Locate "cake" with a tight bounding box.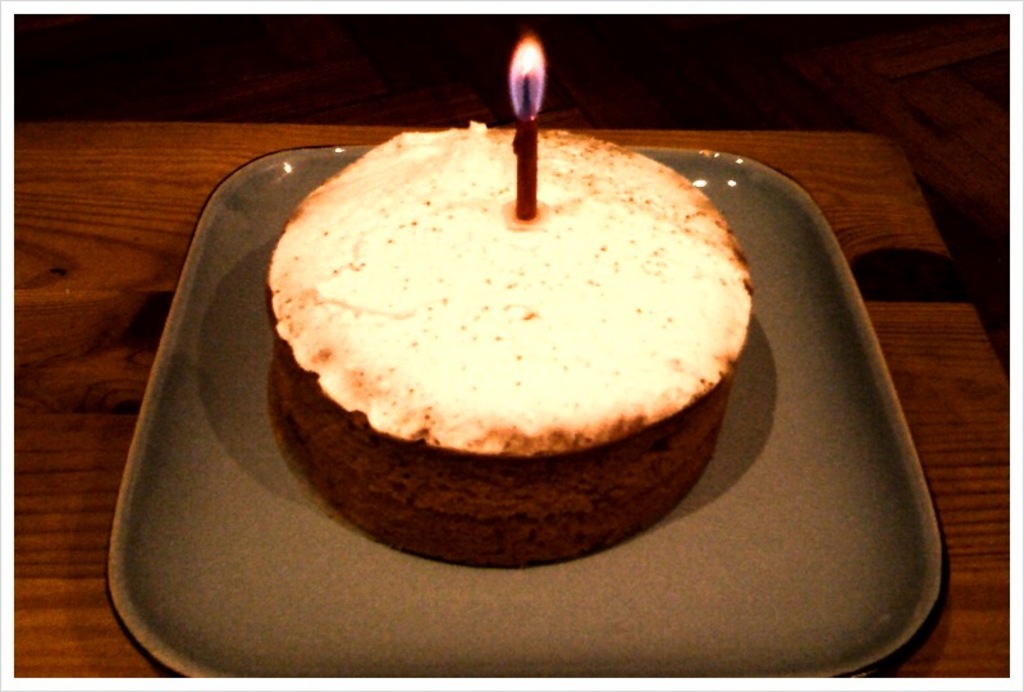
left=262, top=123, right=762, bottom=570.
